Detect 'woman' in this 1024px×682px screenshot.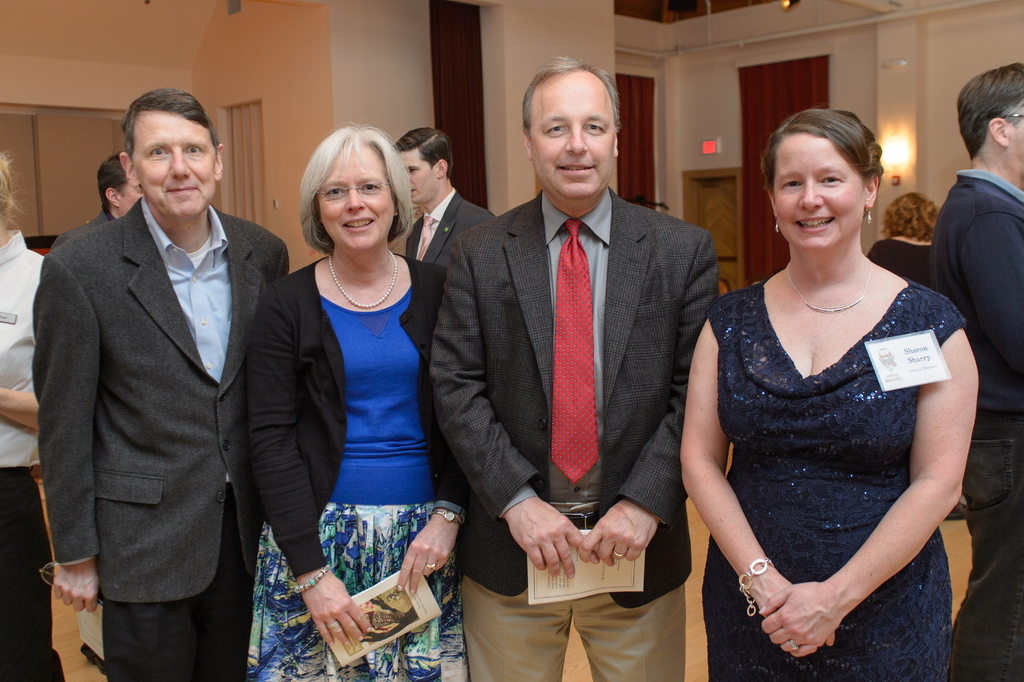
Detection: (676,81,973,676).
